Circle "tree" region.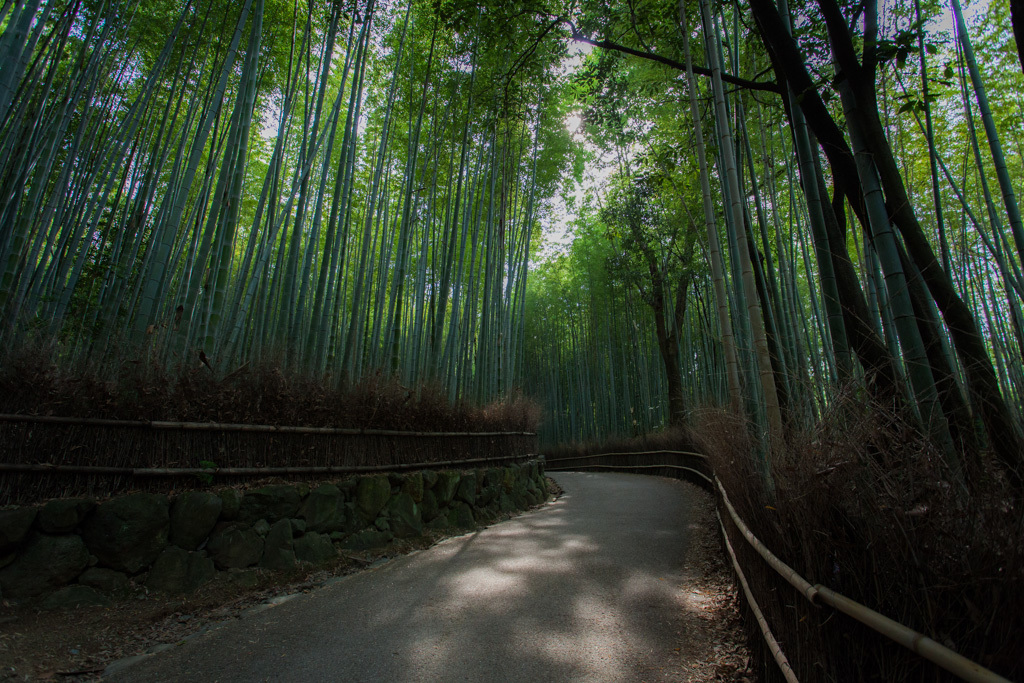
Region: 428,5,955,432.
